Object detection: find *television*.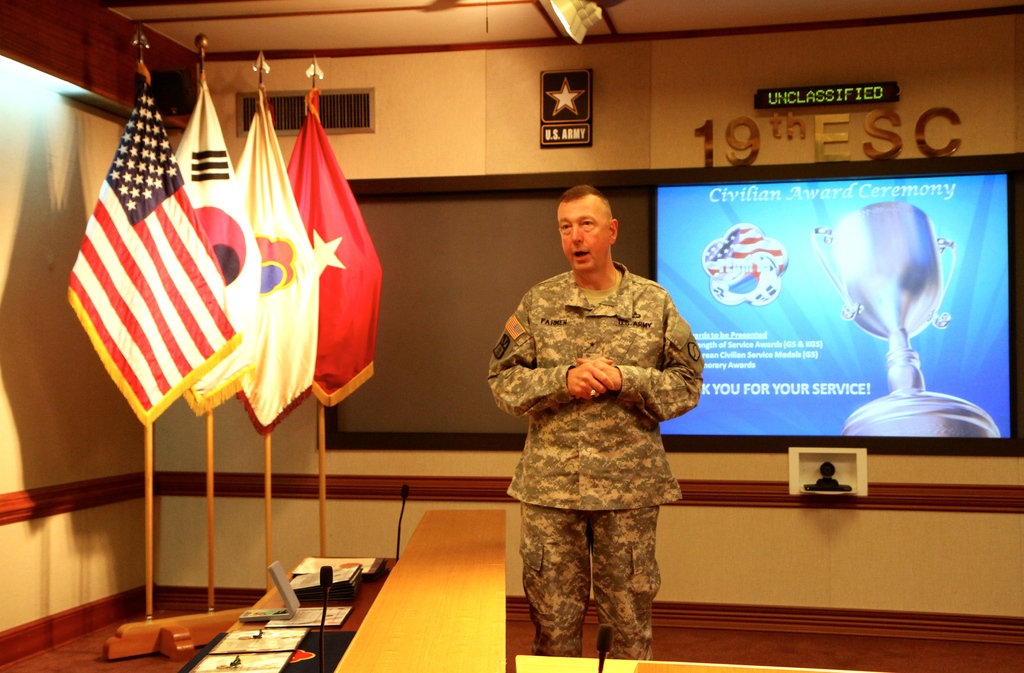
detection(657, 158, 1023, 453).
